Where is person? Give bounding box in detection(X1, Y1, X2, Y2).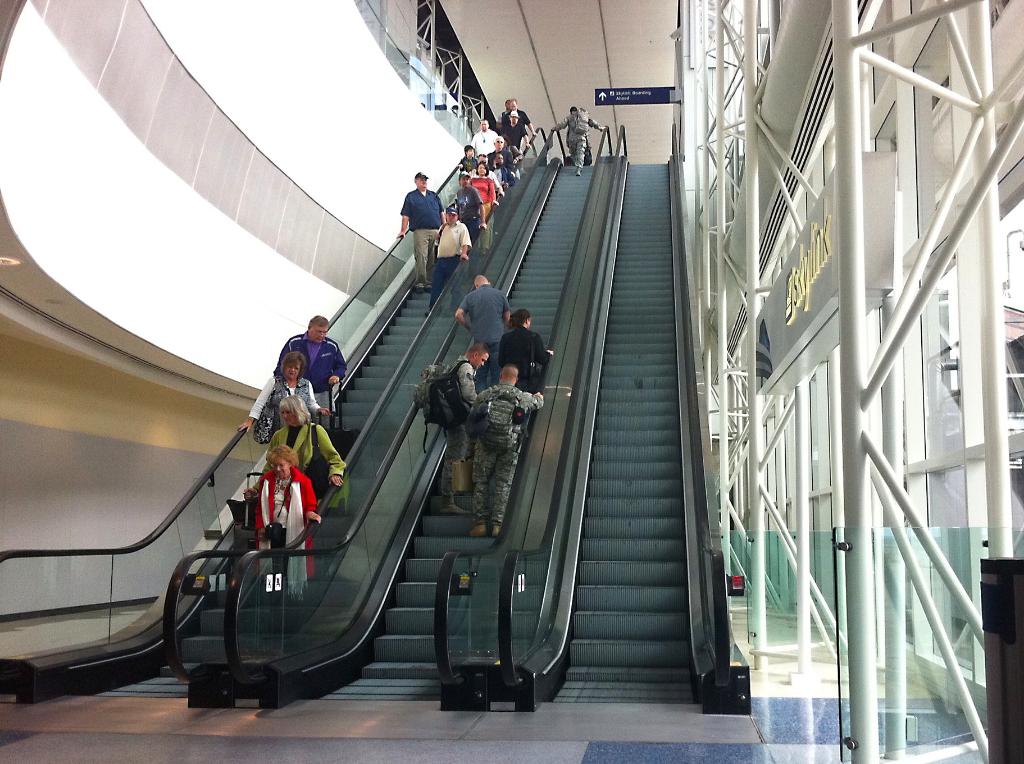
detection(477, 155, 488, 162).
